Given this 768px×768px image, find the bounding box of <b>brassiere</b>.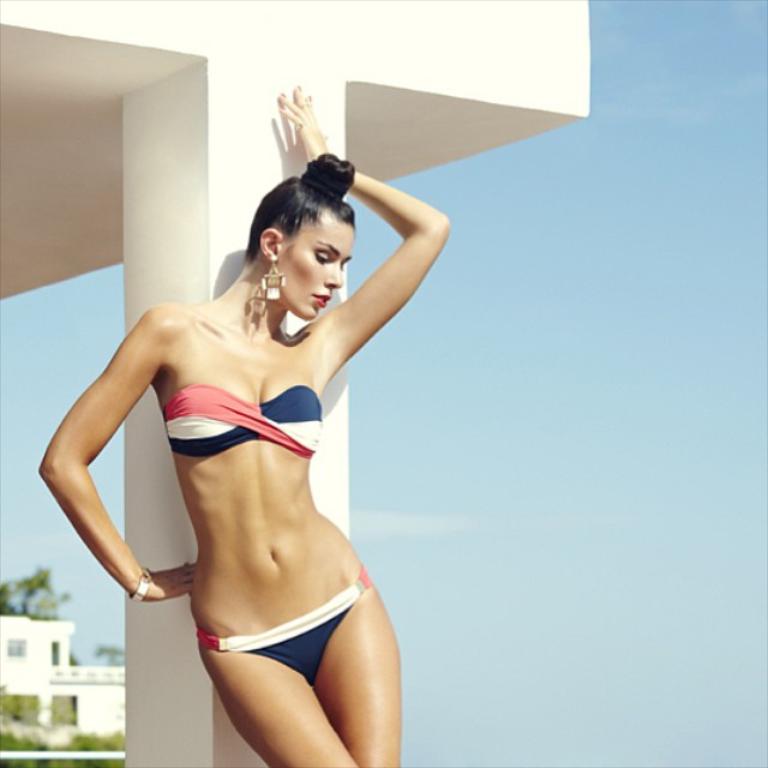
box(161, 384, 330, 462).
